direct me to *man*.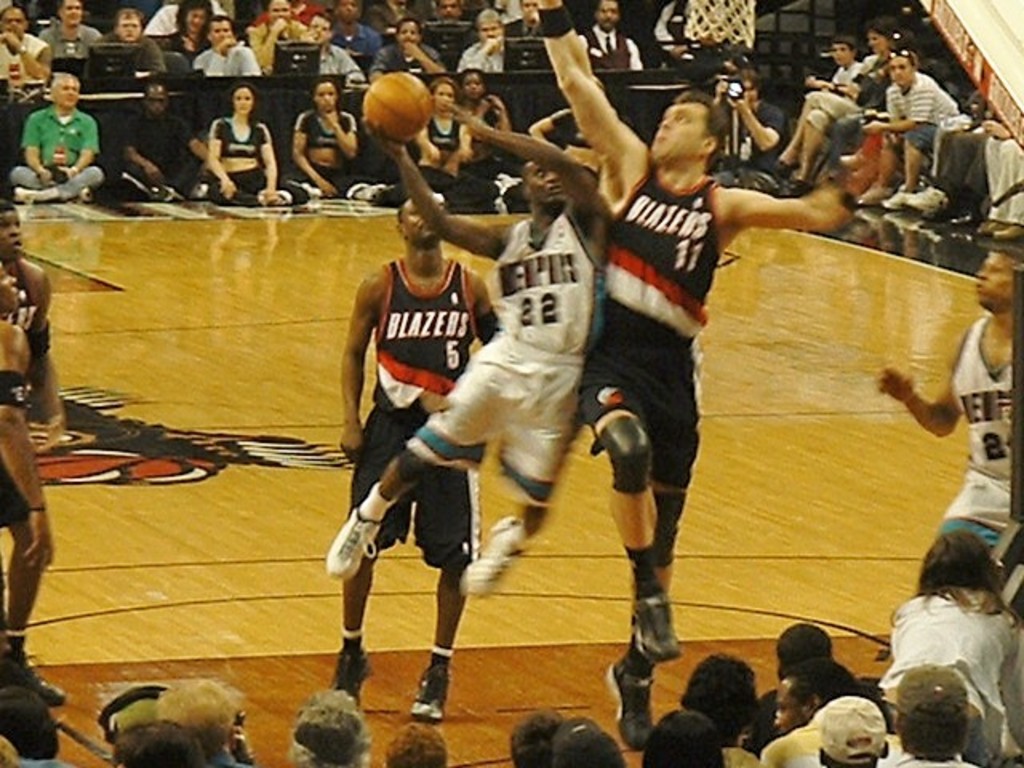
Direction: bbox(534, 0, 861, 750).
